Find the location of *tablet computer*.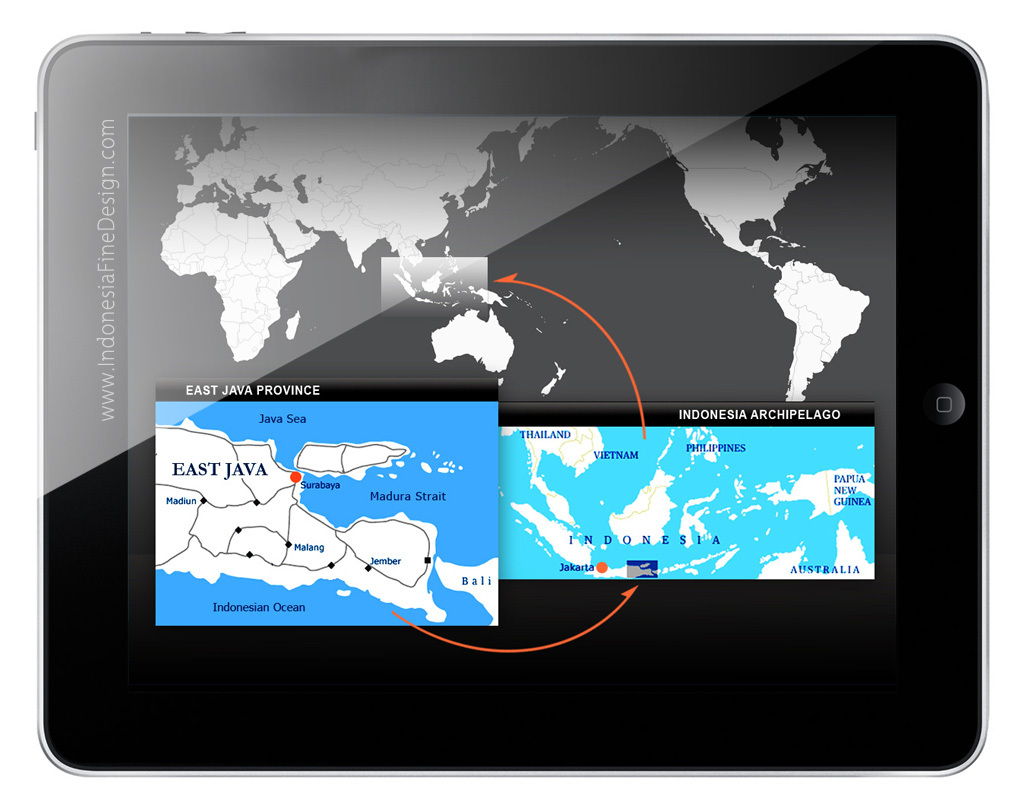
Location: (32,31,989,780).
